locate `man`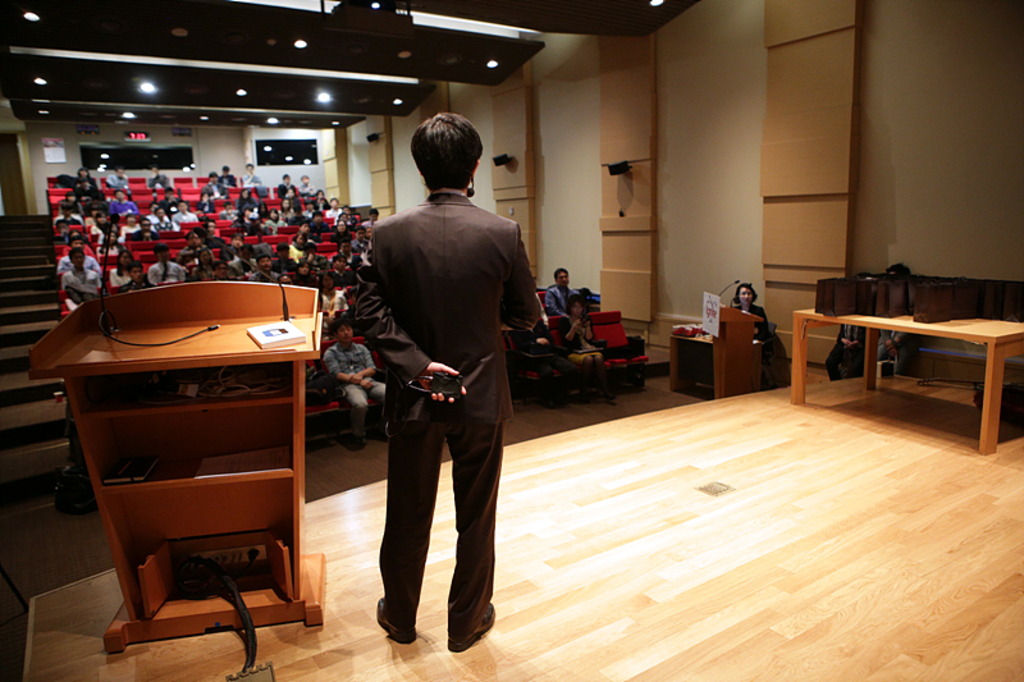
bbox=[361, 209, 381, 230]
